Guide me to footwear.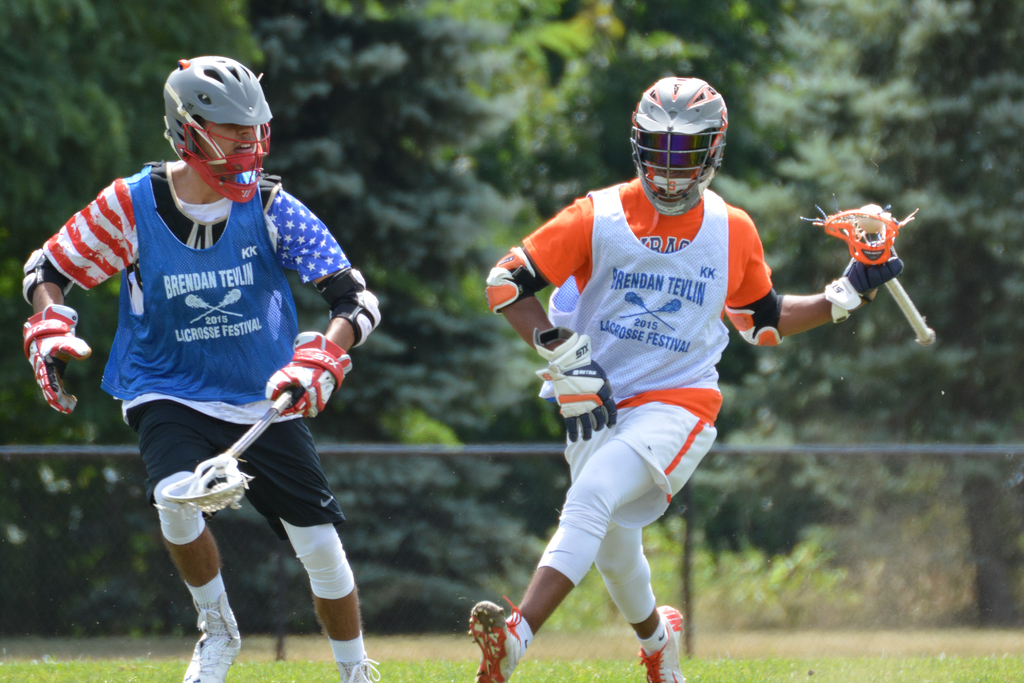
Guidance: locate(337, 661, 380, 682).
